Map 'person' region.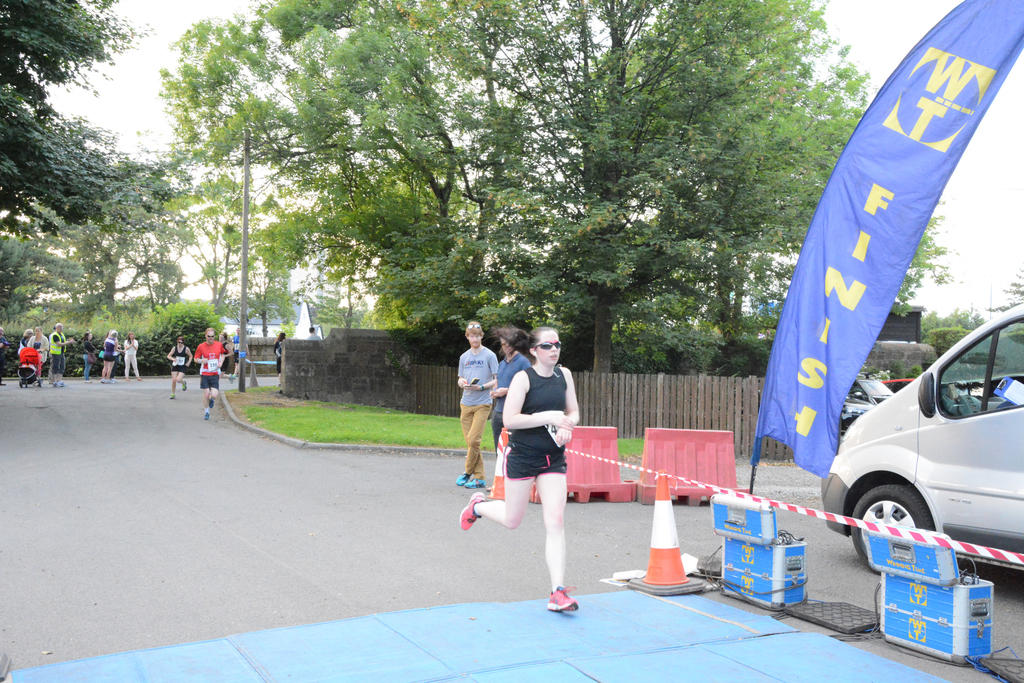
Mapped to (x1=460, y1=317, x2=499, y2=490).
